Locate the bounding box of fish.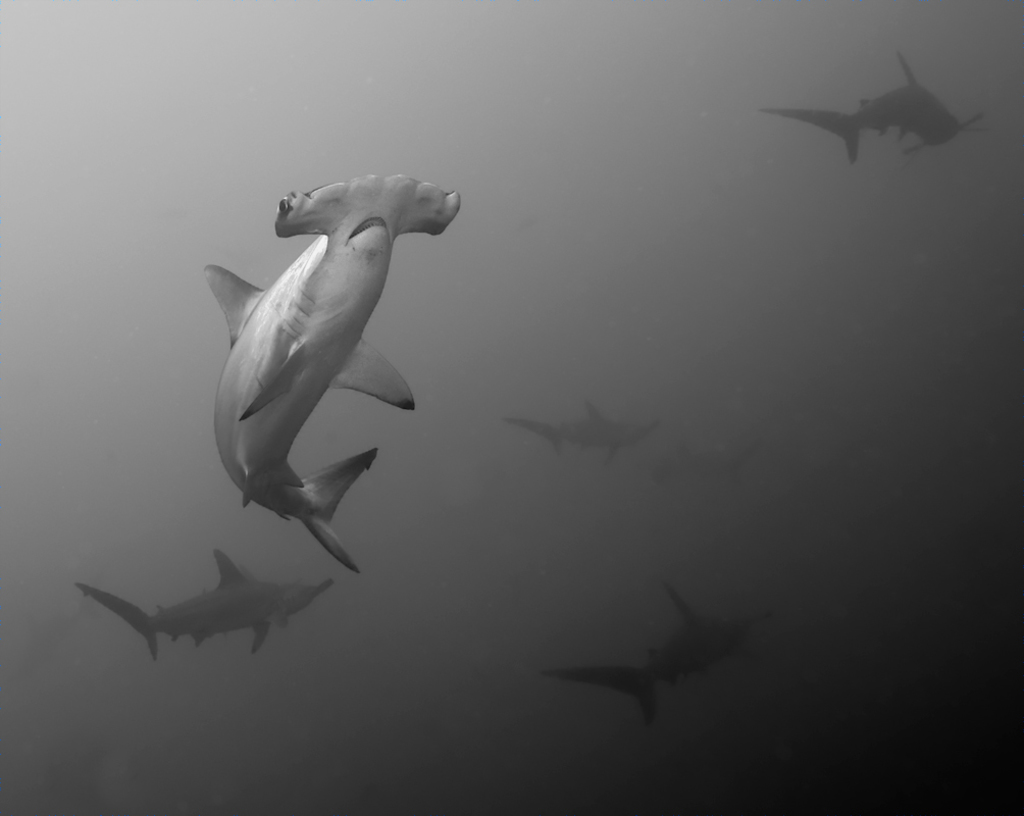
Bounding box: crop(210, 169, 467, 574).
